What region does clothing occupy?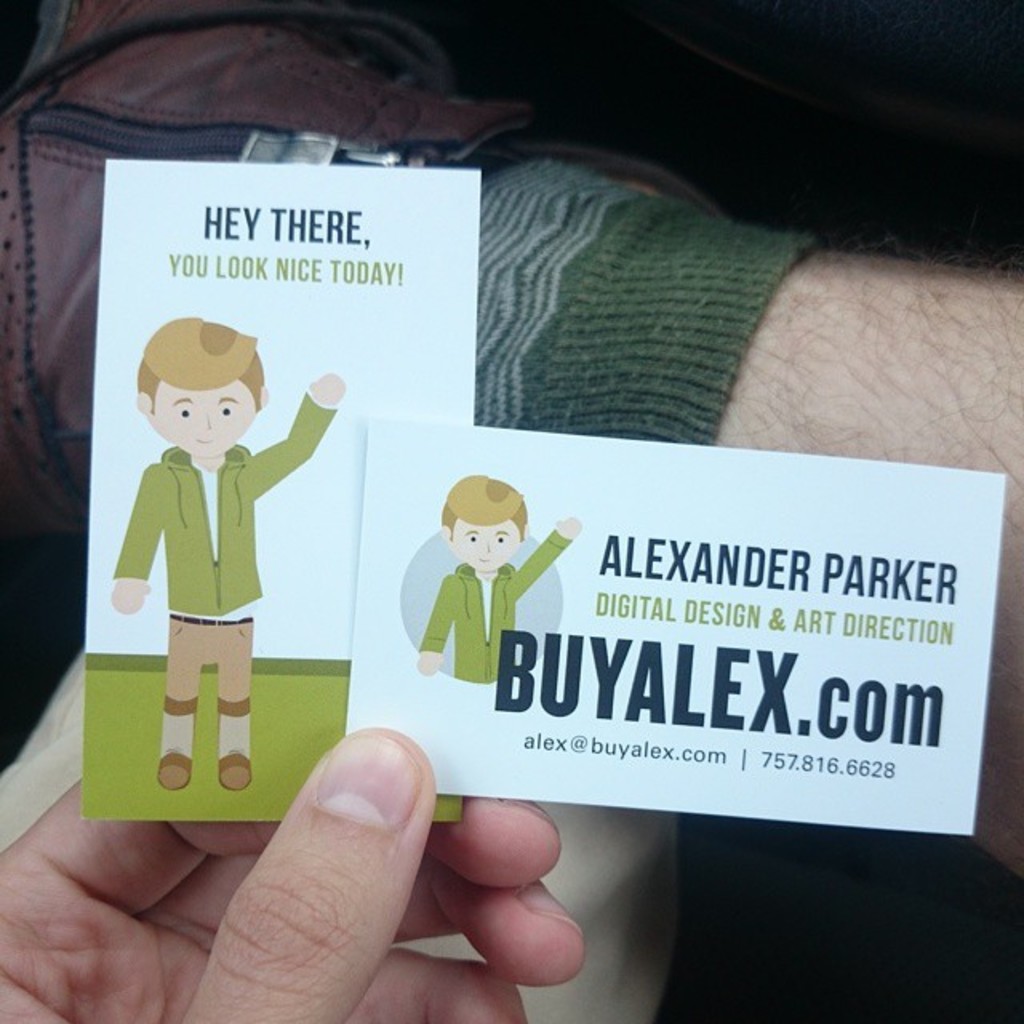
(110,381,306,792).
